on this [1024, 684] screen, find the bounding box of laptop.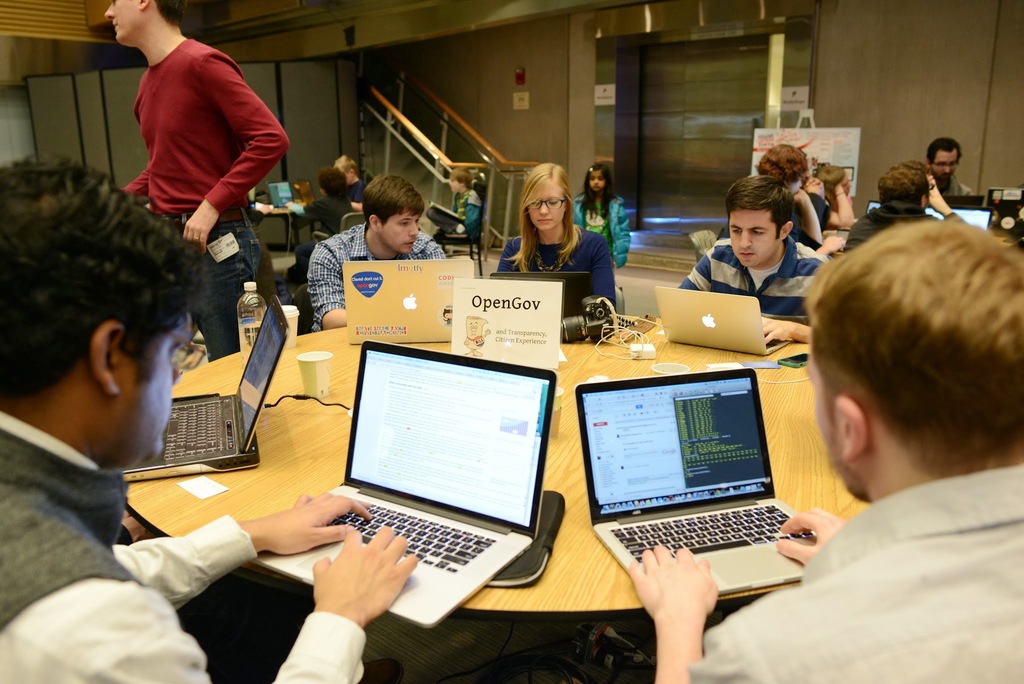
Bounding box: select_region(264, 179, 303, 208).
